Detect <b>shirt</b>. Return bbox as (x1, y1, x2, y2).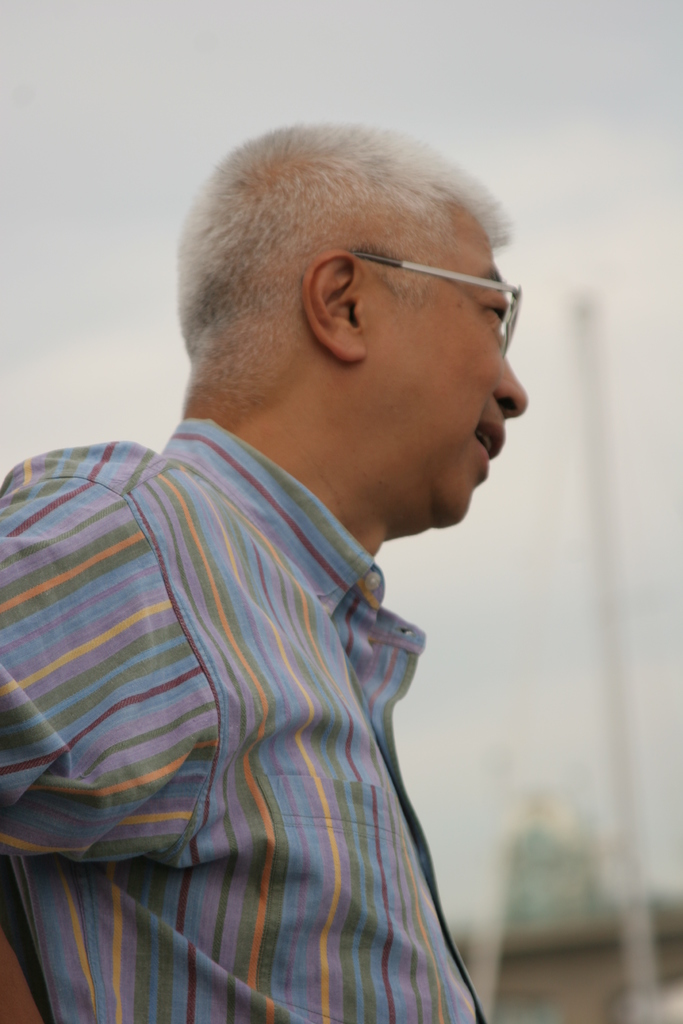
(22, 291, 538, 1002).
